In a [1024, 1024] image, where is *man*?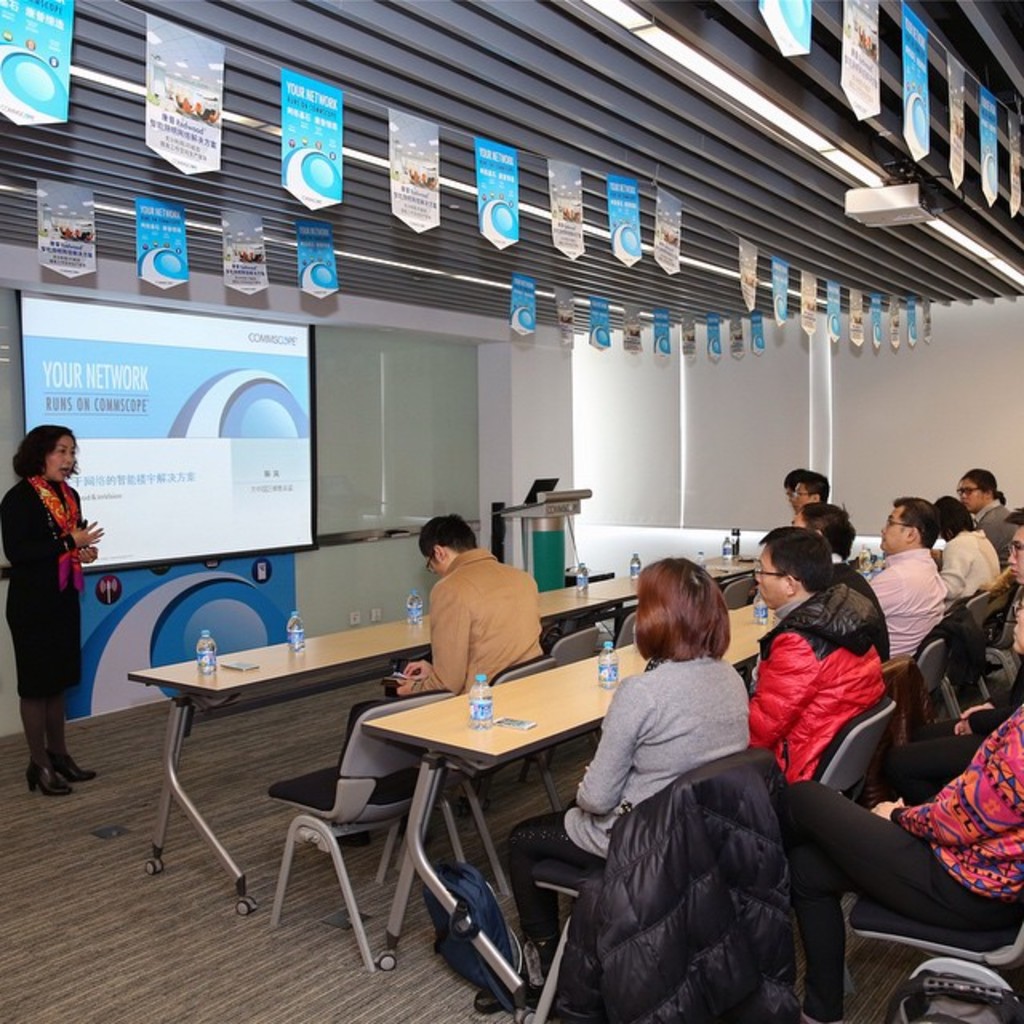
<box>955,467,1014,566</box>.
